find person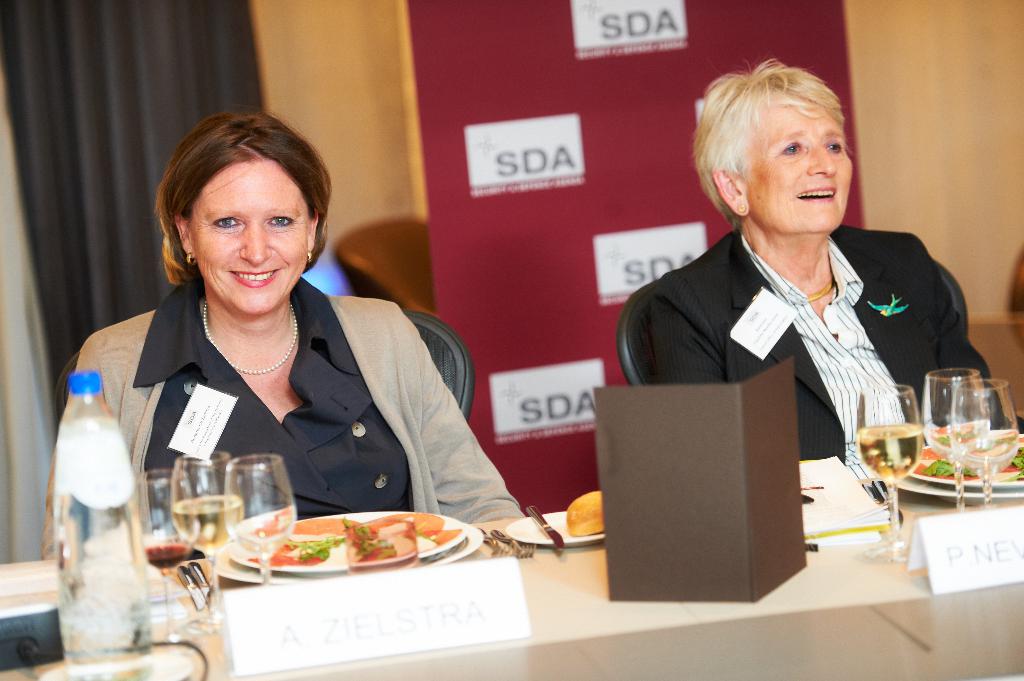
(39, 113, 529, 559)
